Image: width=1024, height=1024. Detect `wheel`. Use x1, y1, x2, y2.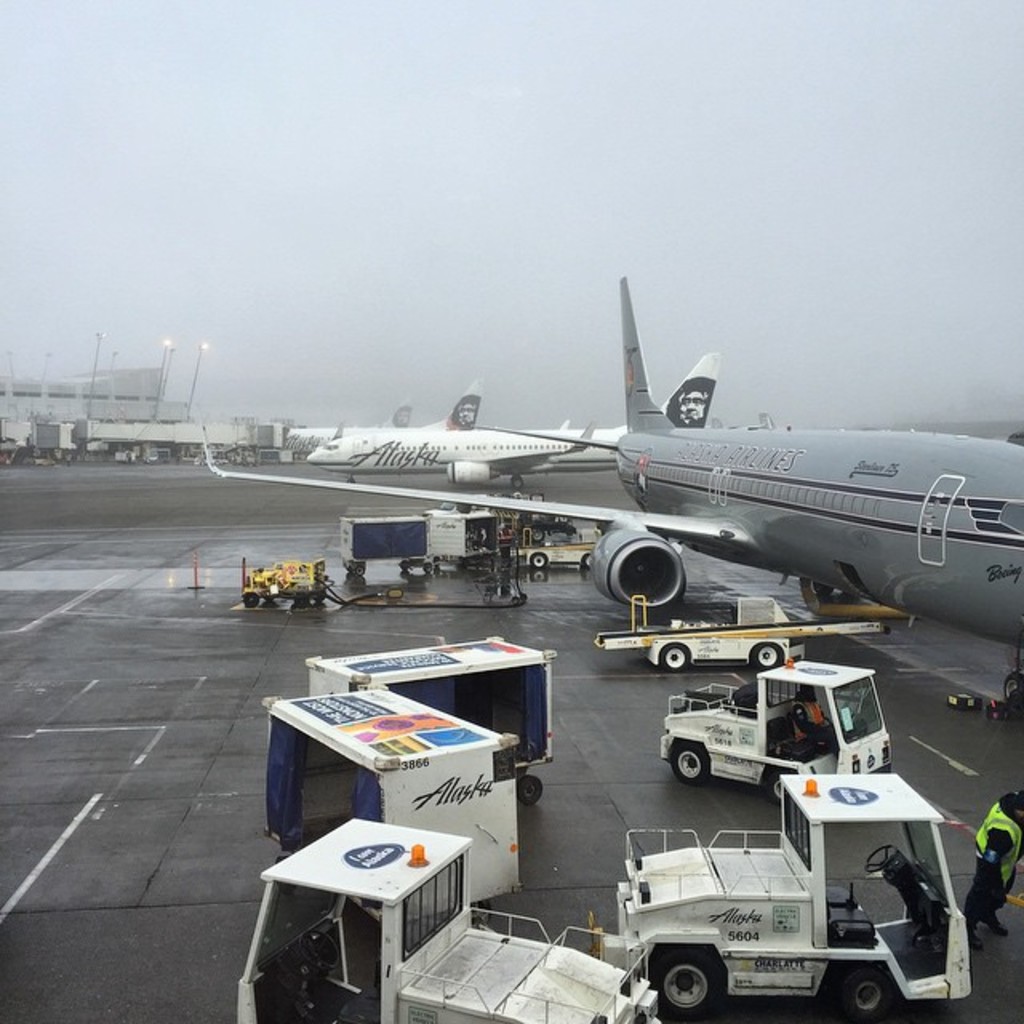
422, 560, 435, 573.
